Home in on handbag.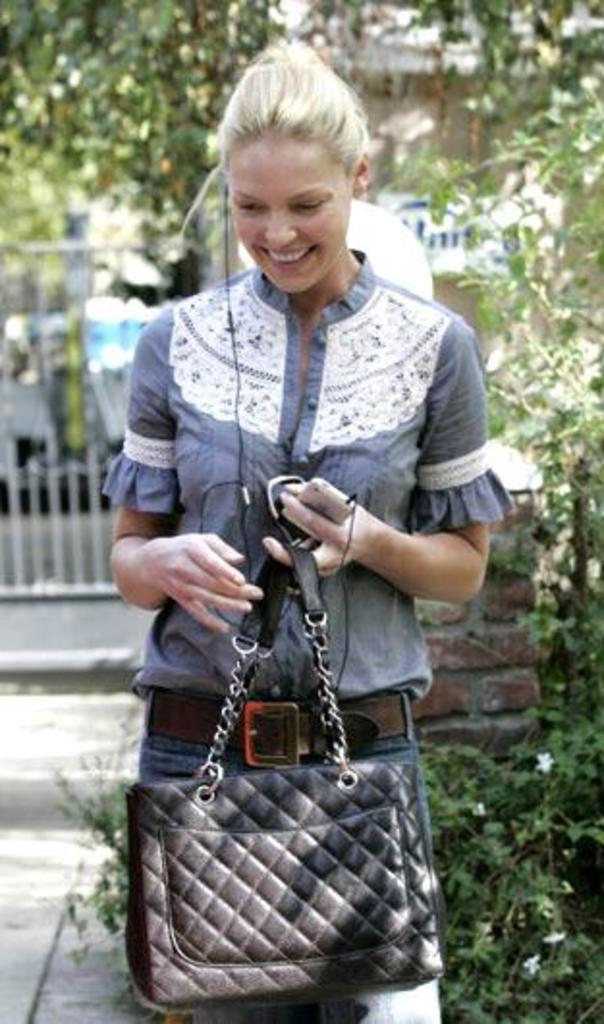
Homed in at crop(122, 542, 438, 1012).
